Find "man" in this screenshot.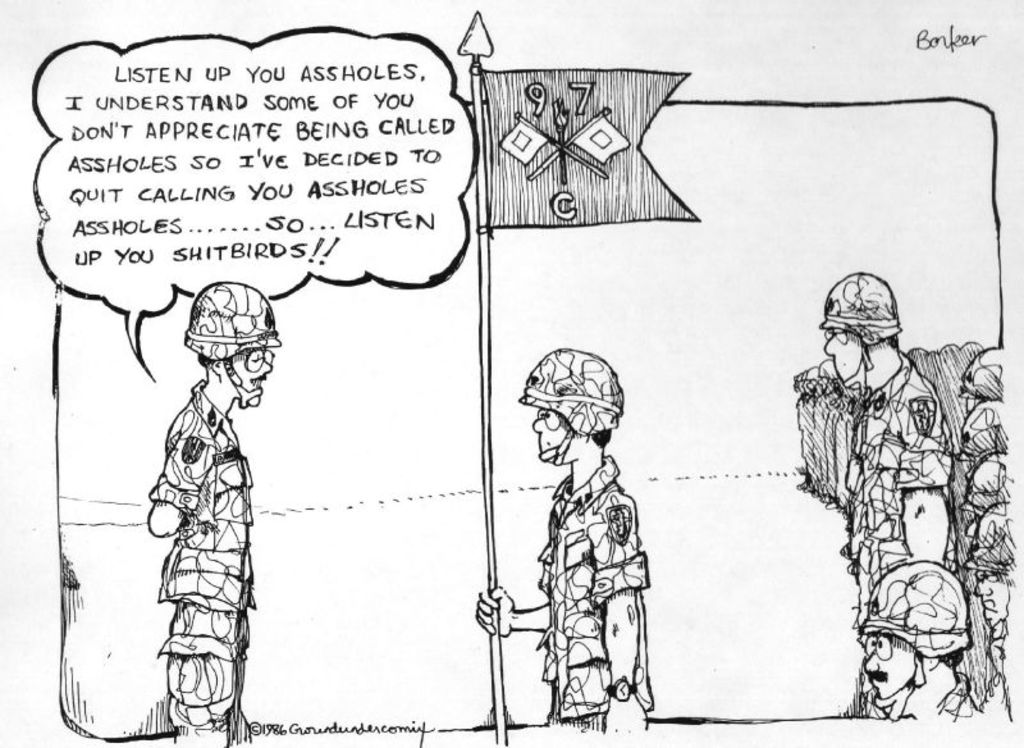
The bounding box for "man" is {"x1": 855, "y1": 565, "x2": 973, "y2": 726}.
